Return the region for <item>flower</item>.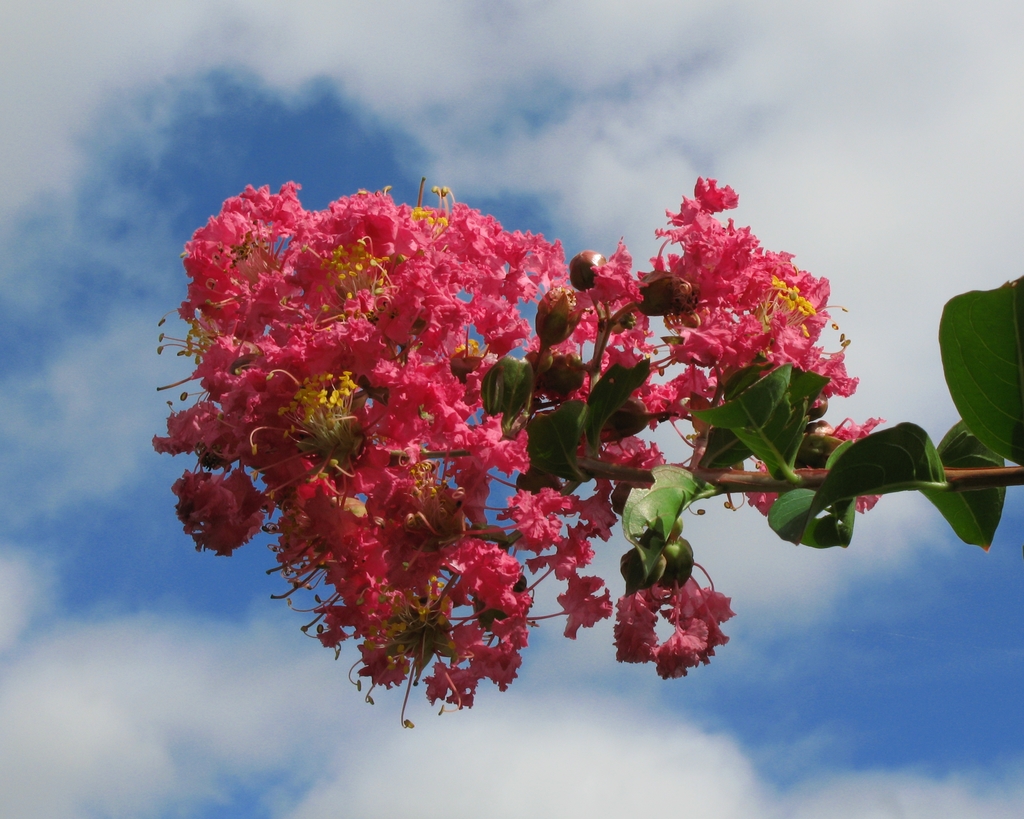
bbox(532, 276, 588, 353).
